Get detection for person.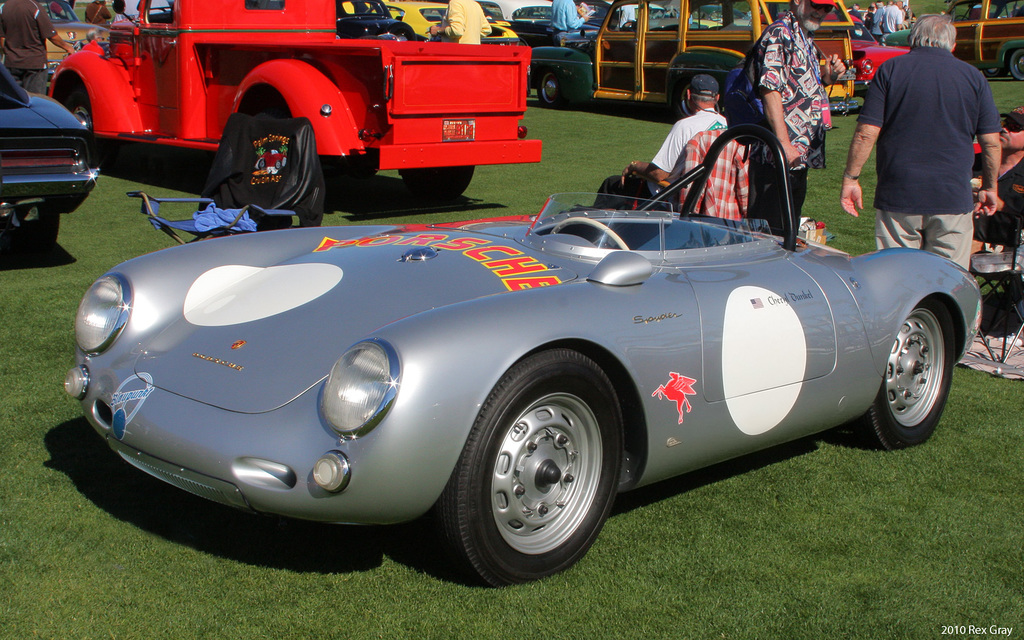
Detection: pyautogui.locateOnScreen(968, 104, 1023, 272).
